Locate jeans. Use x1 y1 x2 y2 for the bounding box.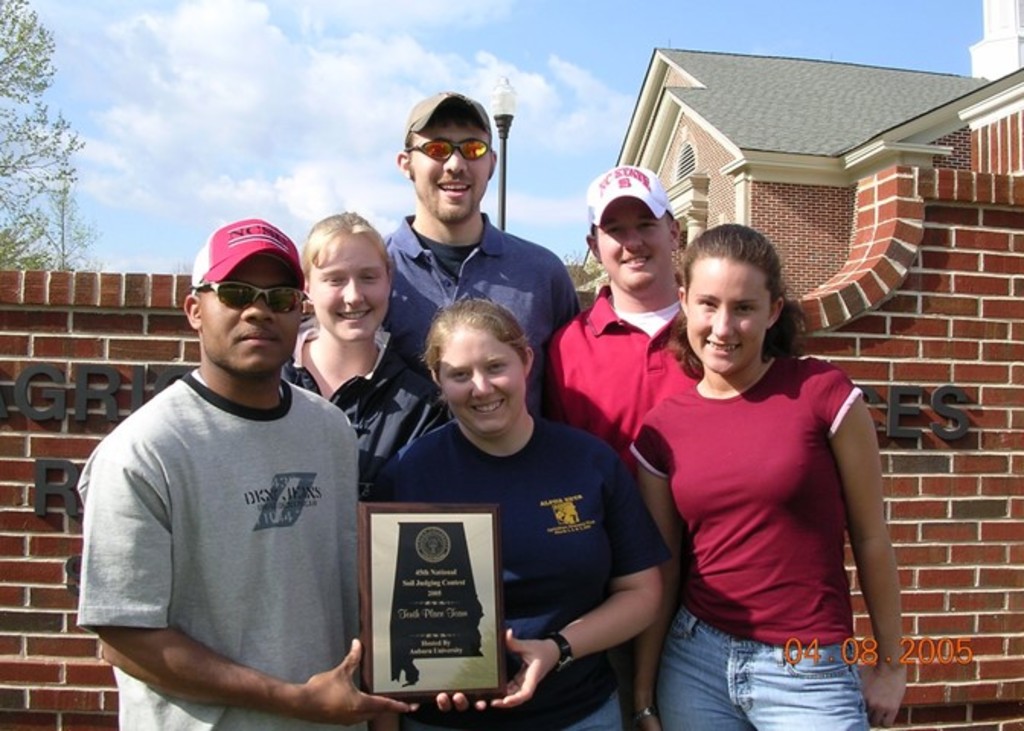
654 606 873 729.
